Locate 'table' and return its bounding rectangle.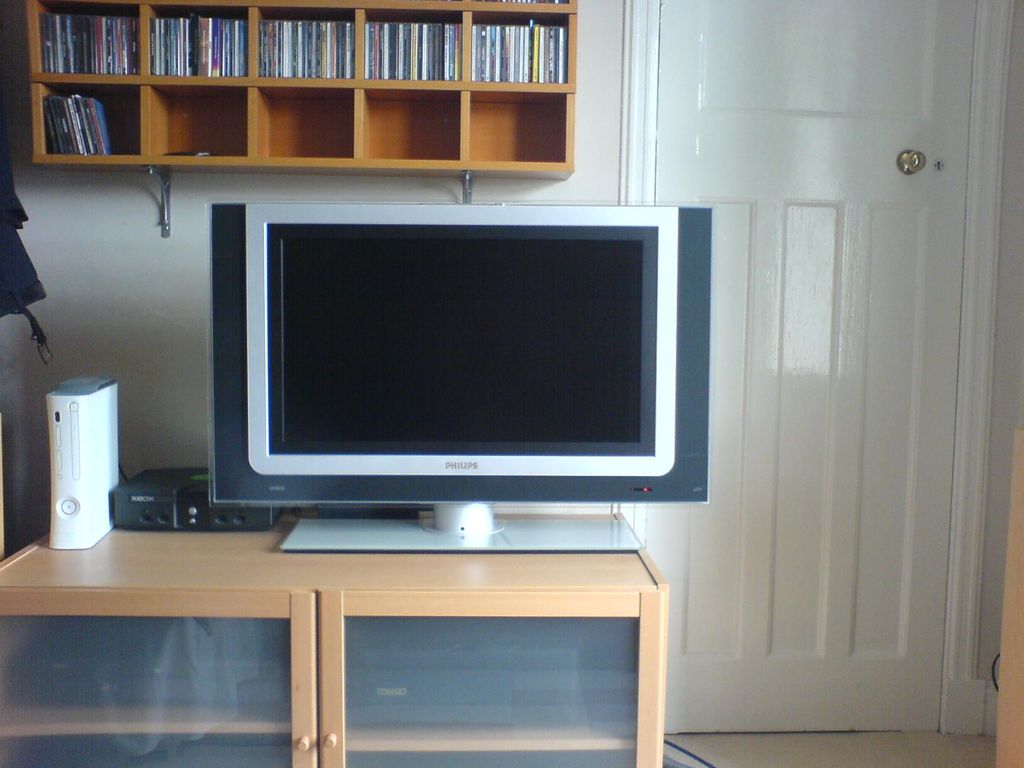
select_region(142, 556, 695, 758).
